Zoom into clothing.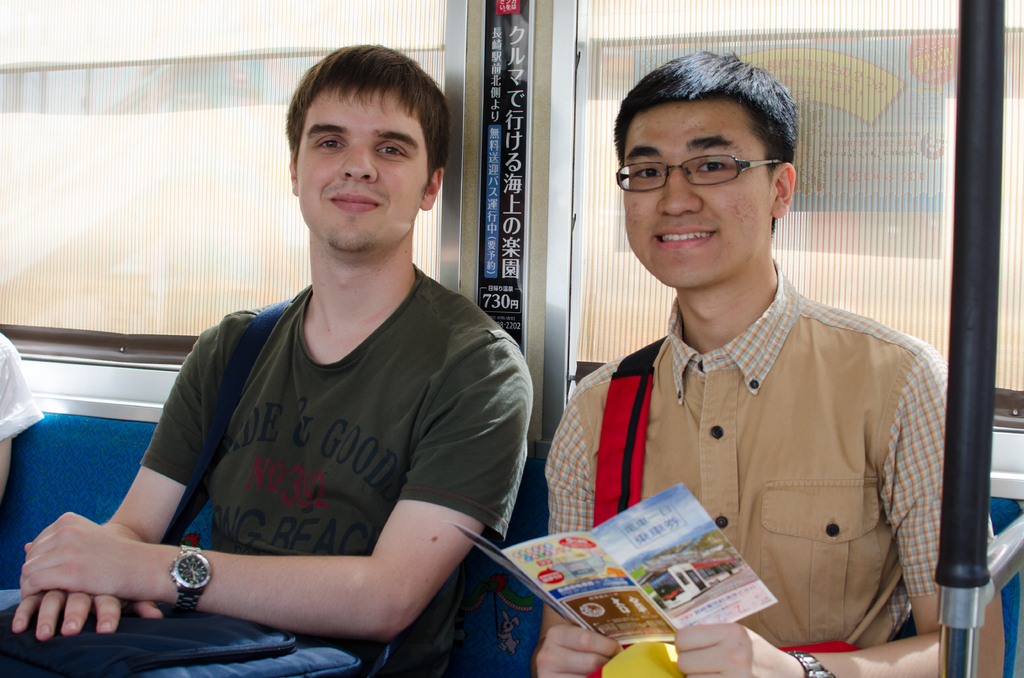
Zoom target: rect(0, 329, 47, 449).
